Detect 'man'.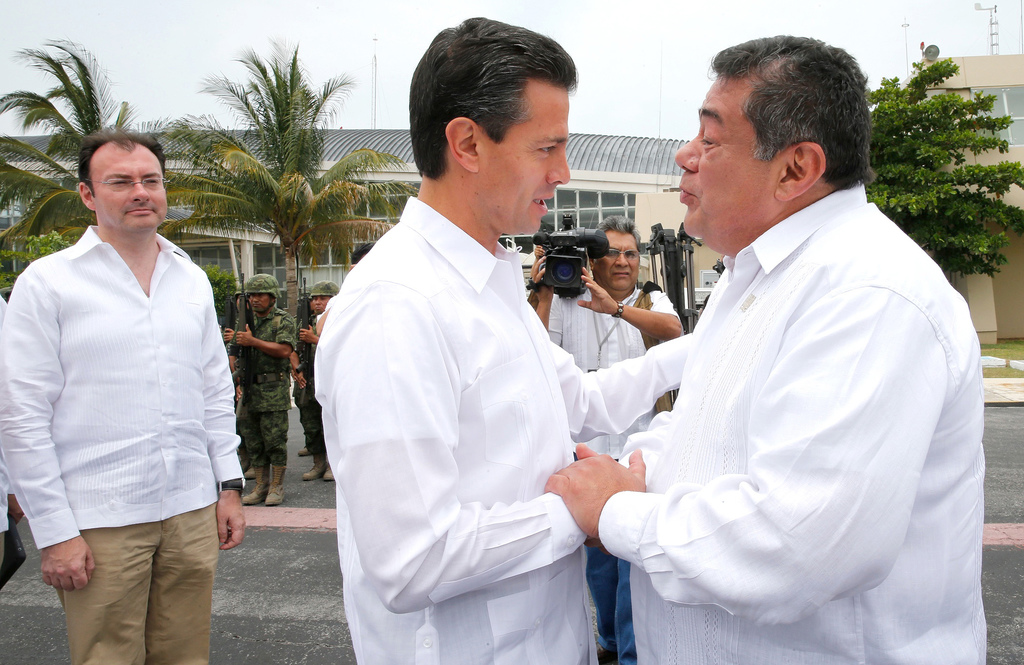
Detected at <box>541,35,989,664</box>.
